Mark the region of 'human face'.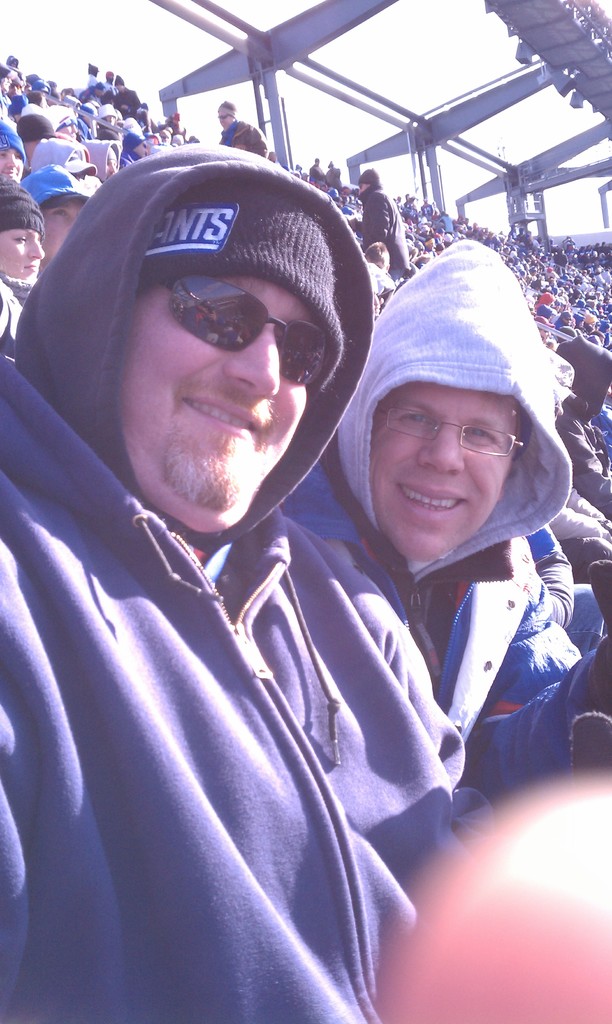
Region: 370:379:527:556.
